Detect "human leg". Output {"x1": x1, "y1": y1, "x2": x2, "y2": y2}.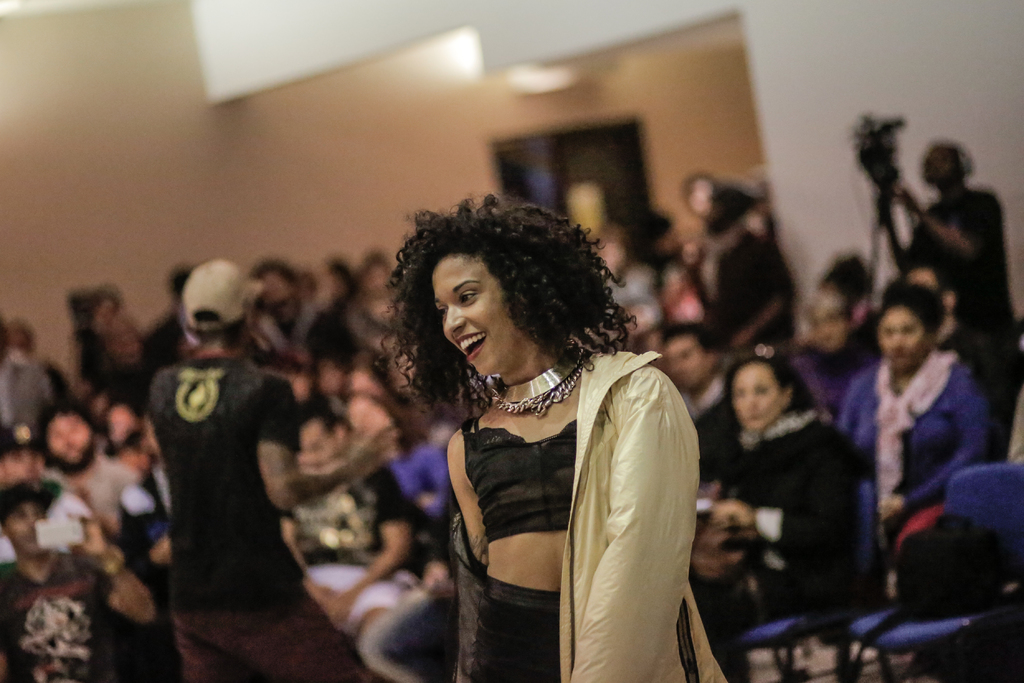
{"x1": 361, "y1": 593, "x2": 458, "y2": 680}.
